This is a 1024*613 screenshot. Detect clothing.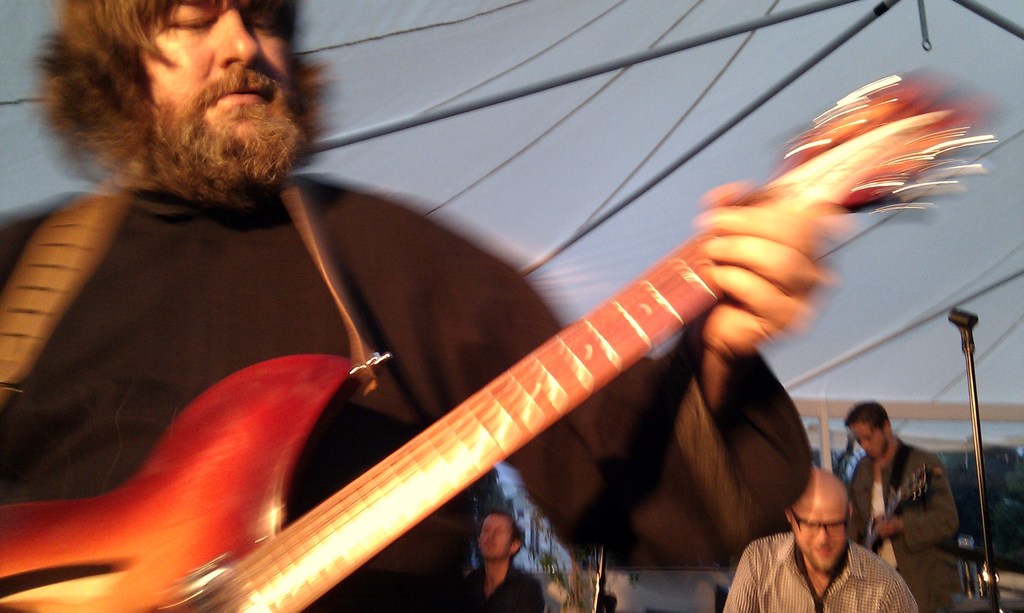
crop(722, 530, 911, 612).
